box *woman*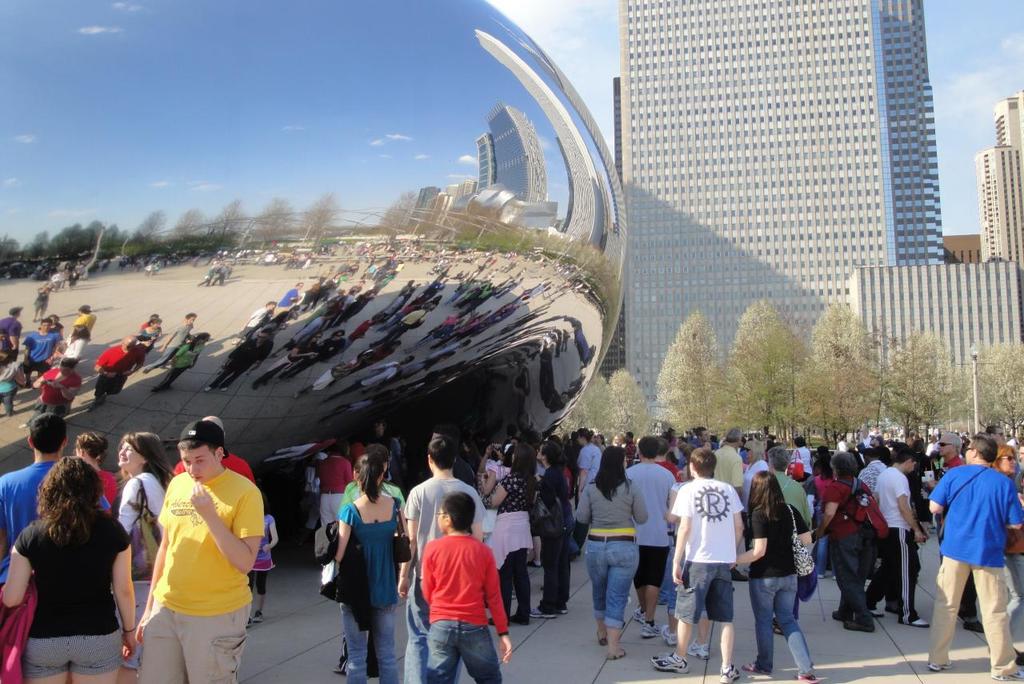
[768, 447, 810, 542]
